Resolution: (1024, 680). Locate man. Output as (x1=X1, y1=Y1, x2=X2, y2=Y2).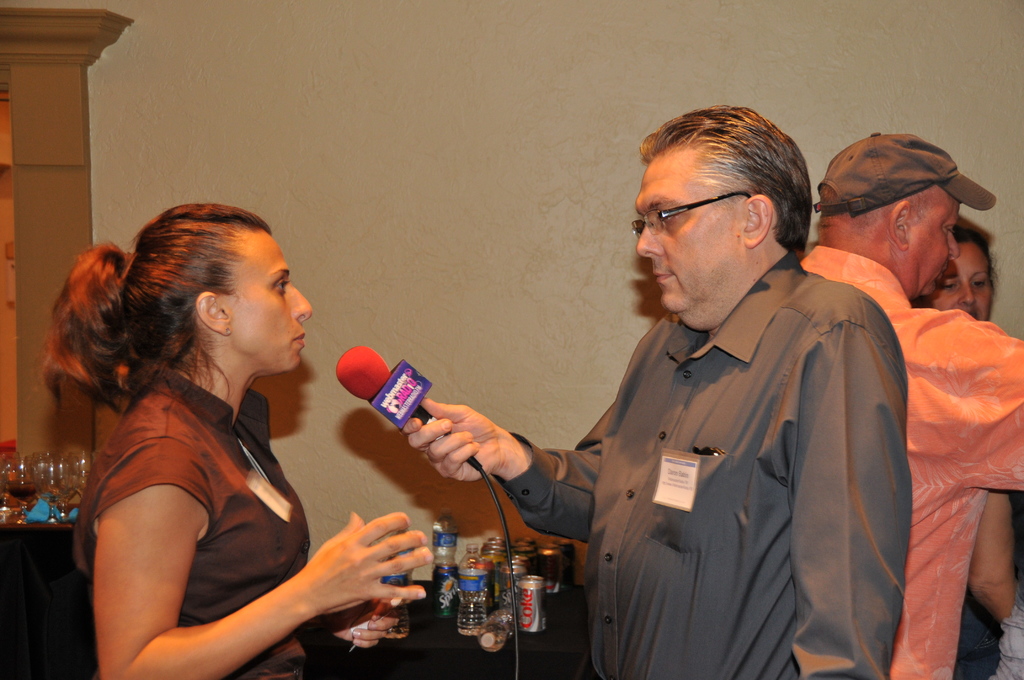
(x1=797, y1=129, x2=1023, y2=679).
